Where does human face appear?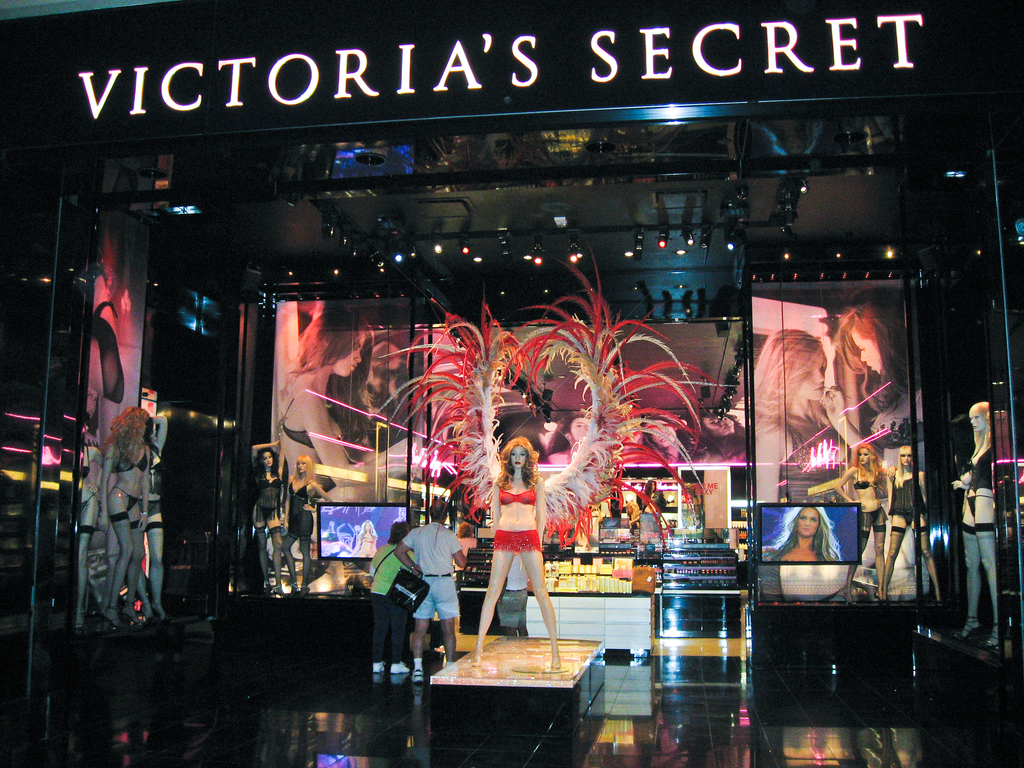
Appears at pyautogui.locateOnScreen(150, 426, 158, 440).
